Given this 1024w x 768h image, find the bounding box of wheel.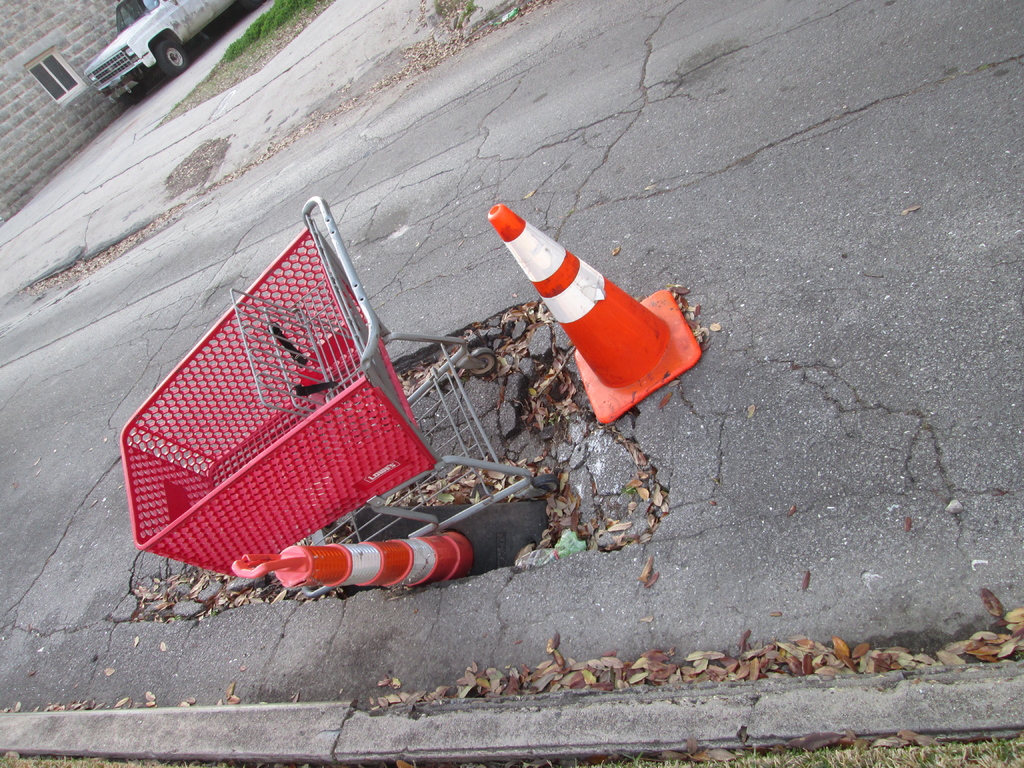
box(147, 40, 191, 81).
